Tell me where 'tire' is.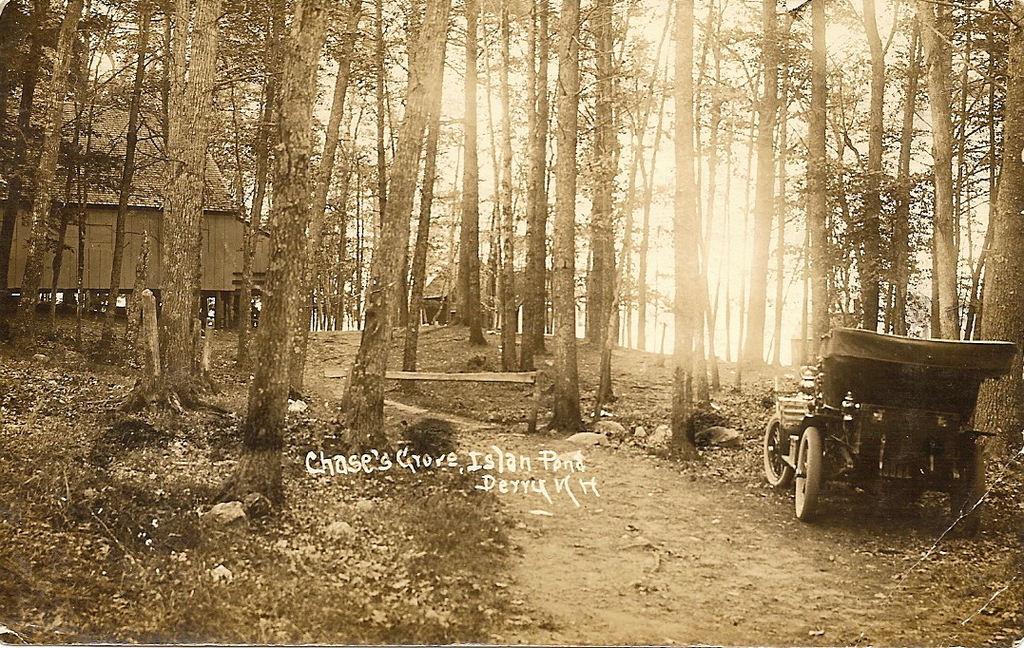
'tire' is at Rect(788, 423, 827, 520).
